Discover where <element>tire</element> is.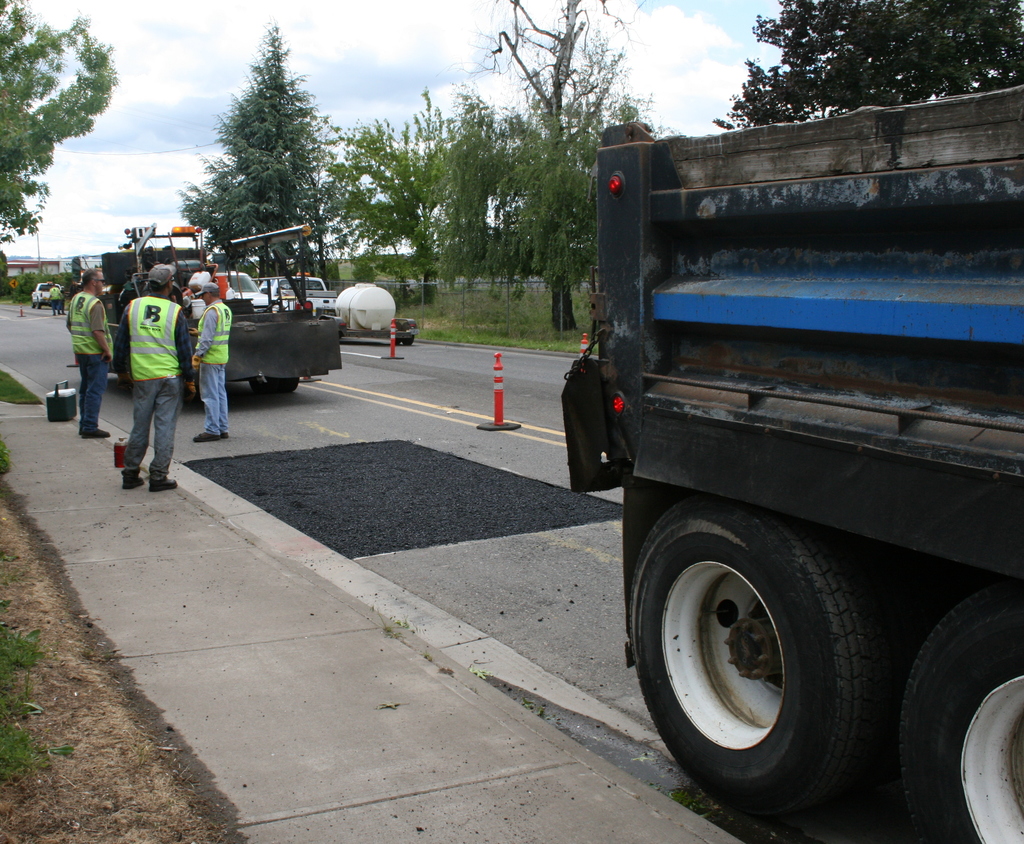
Discovered at {"left": 38, "top": 305, "right": 42, "bottom": 312}.
